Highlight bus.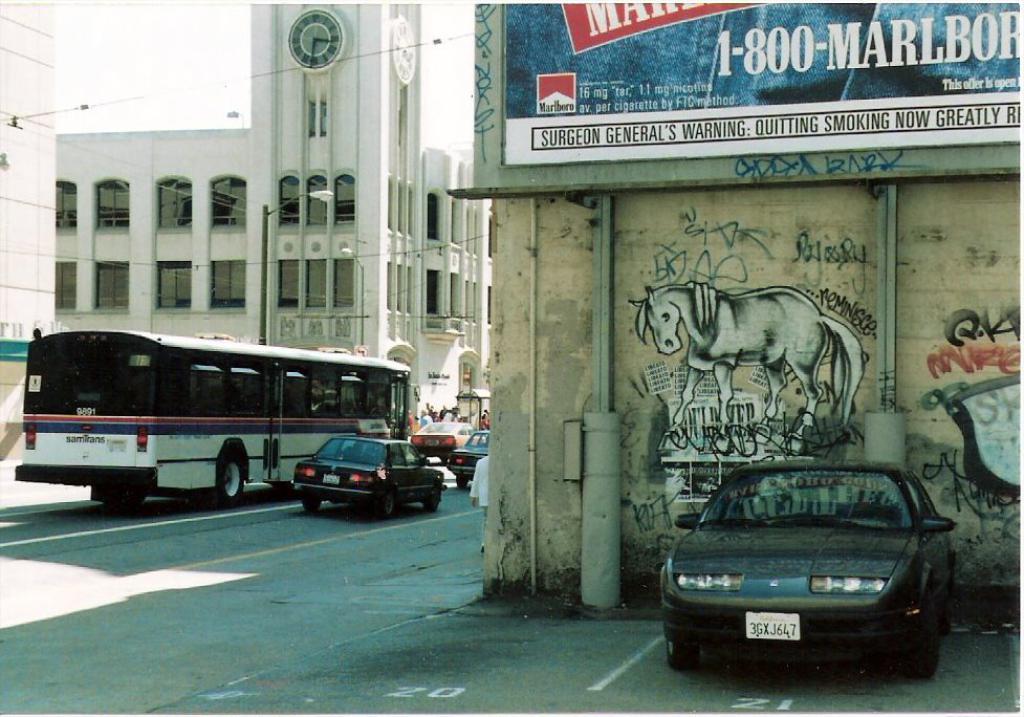
Highlighted region: [15, 325, 414, 509].
